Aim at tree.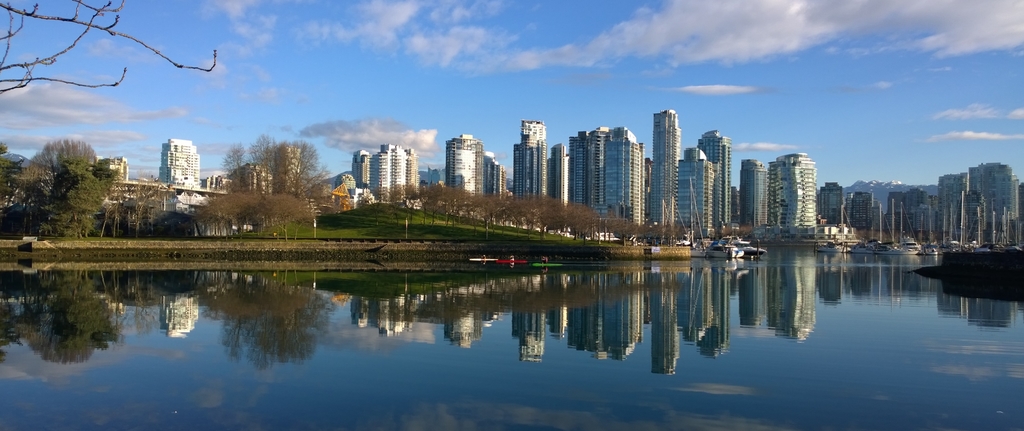
Aimed at pyautogui.locateOnScreen(0, 0, 222, 99).
